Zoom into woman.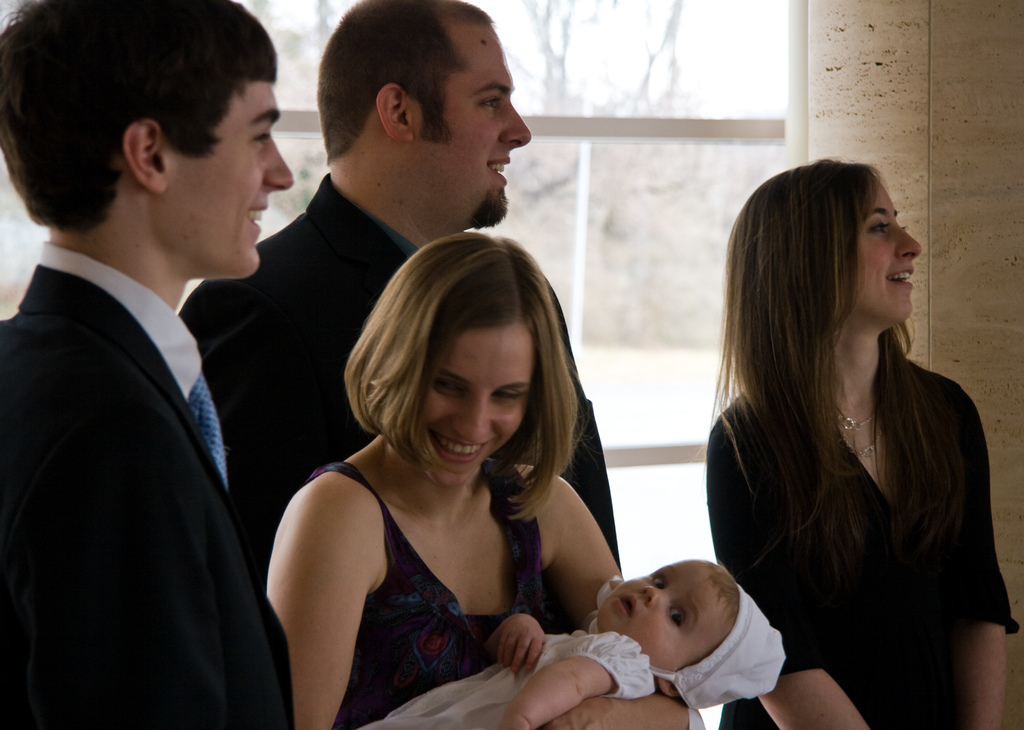
Zoom target: BBox(706, 156, 1015, 727).
